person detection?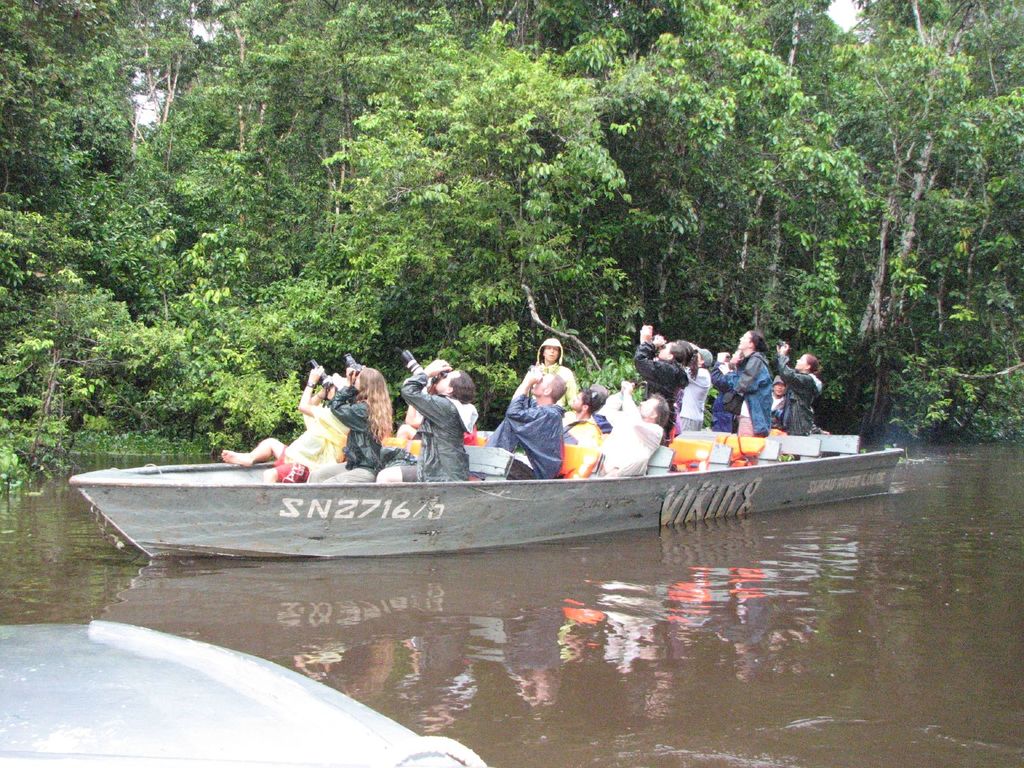
bbox(490, 362, 566, 481)
